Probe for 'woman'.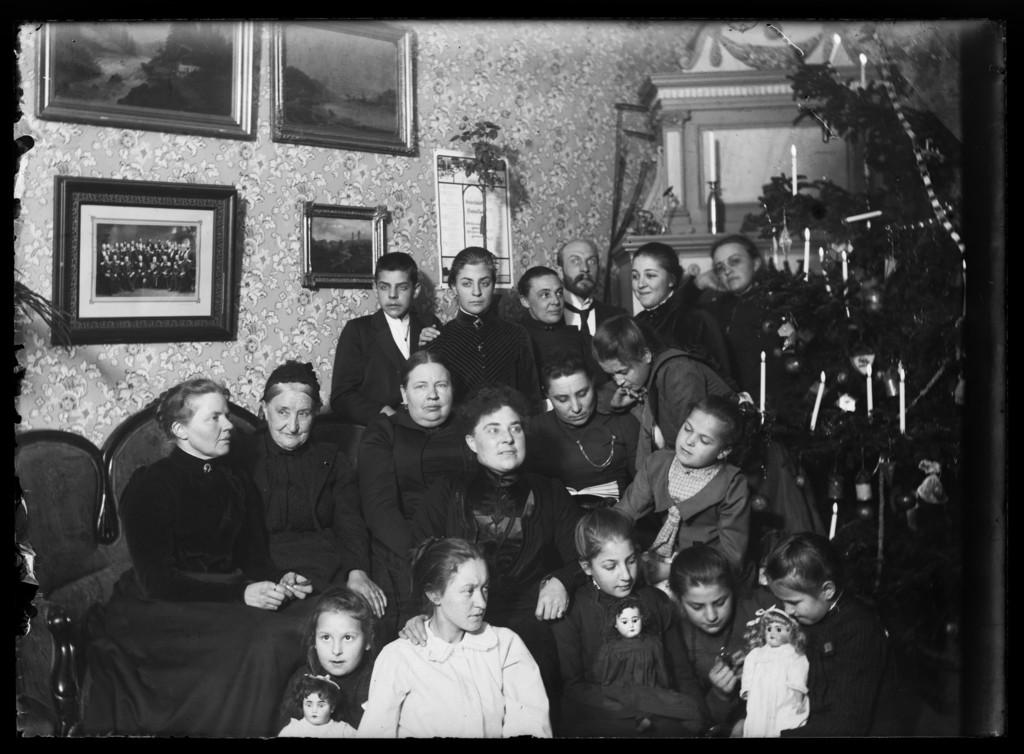
Probe result: <bbox>515, 342, 646, 536</bbox>.
